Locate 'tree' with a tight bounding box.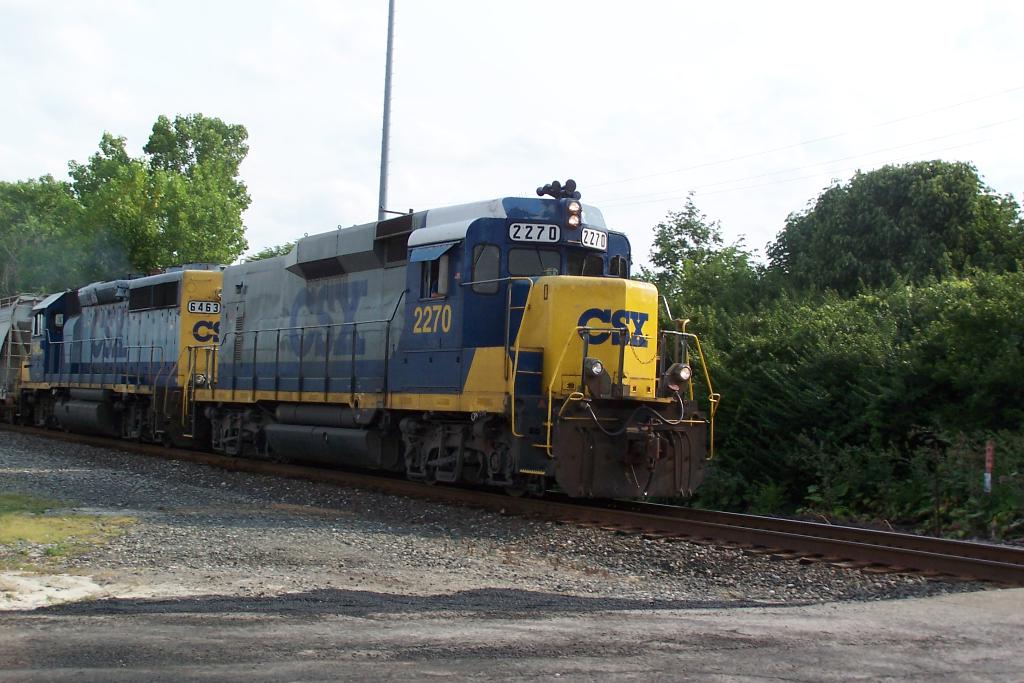
<region>635, 182, 776, 309</region>.
